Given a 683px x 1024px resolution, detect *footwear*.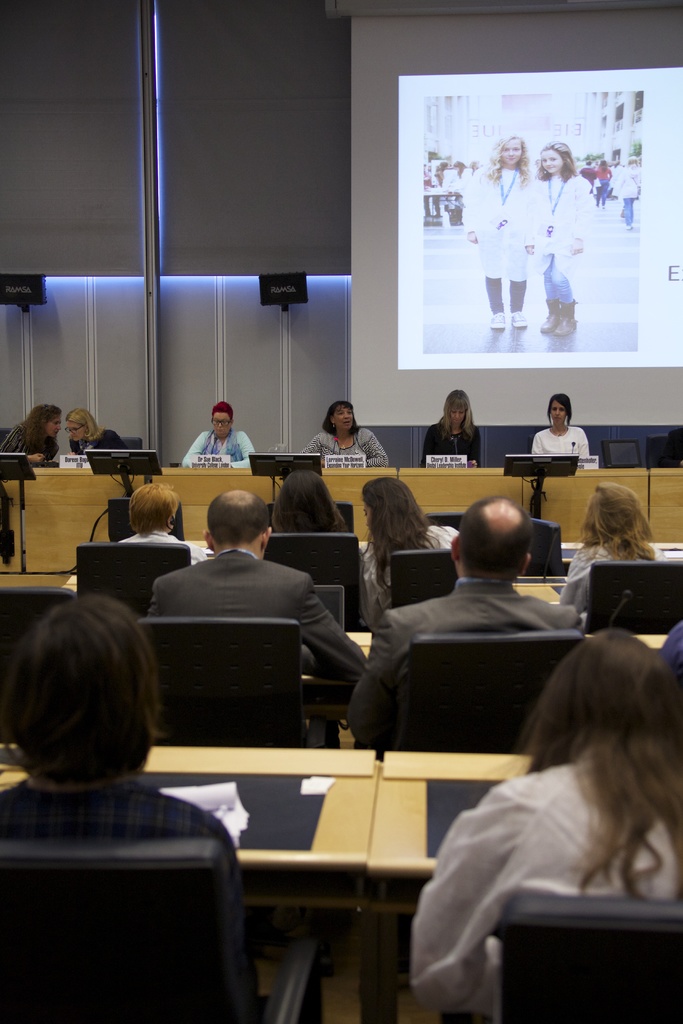
x1=511 y1=307 x2=529 y2=332.
